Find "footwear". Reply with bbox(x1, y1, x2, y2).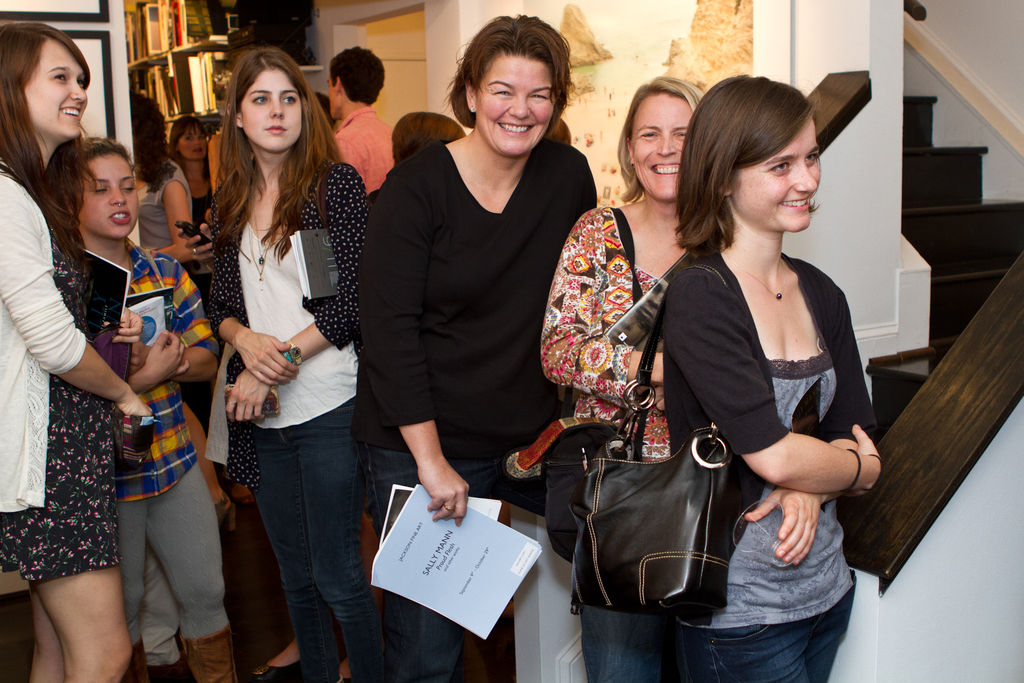
bbox(175, 622, 237, 682).
